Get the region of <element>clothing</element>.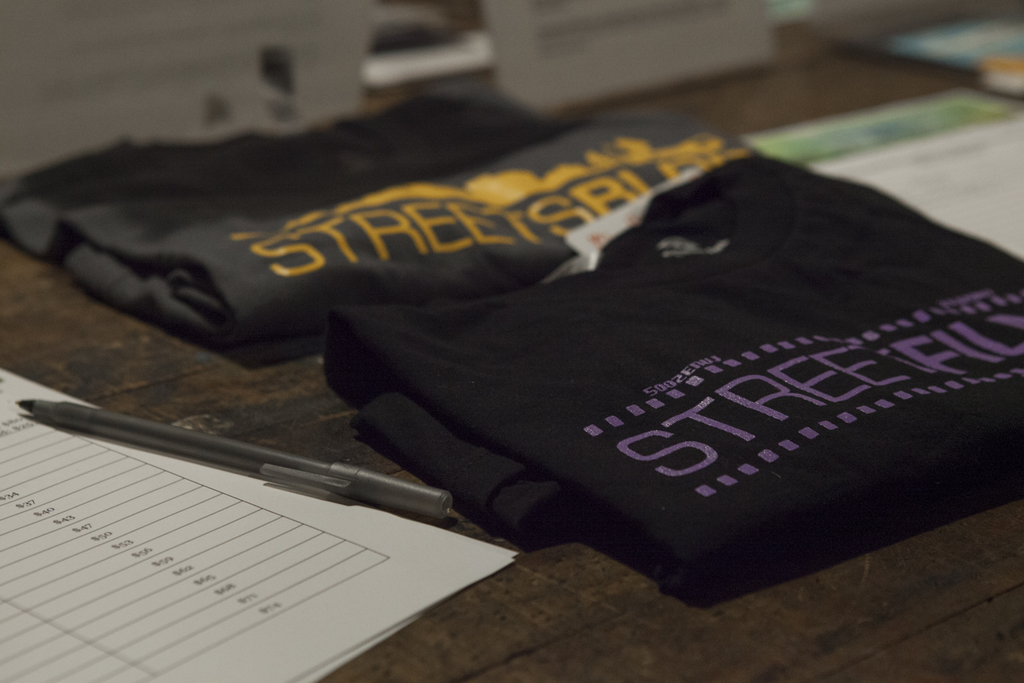
box(0, 93, 778, 376).
